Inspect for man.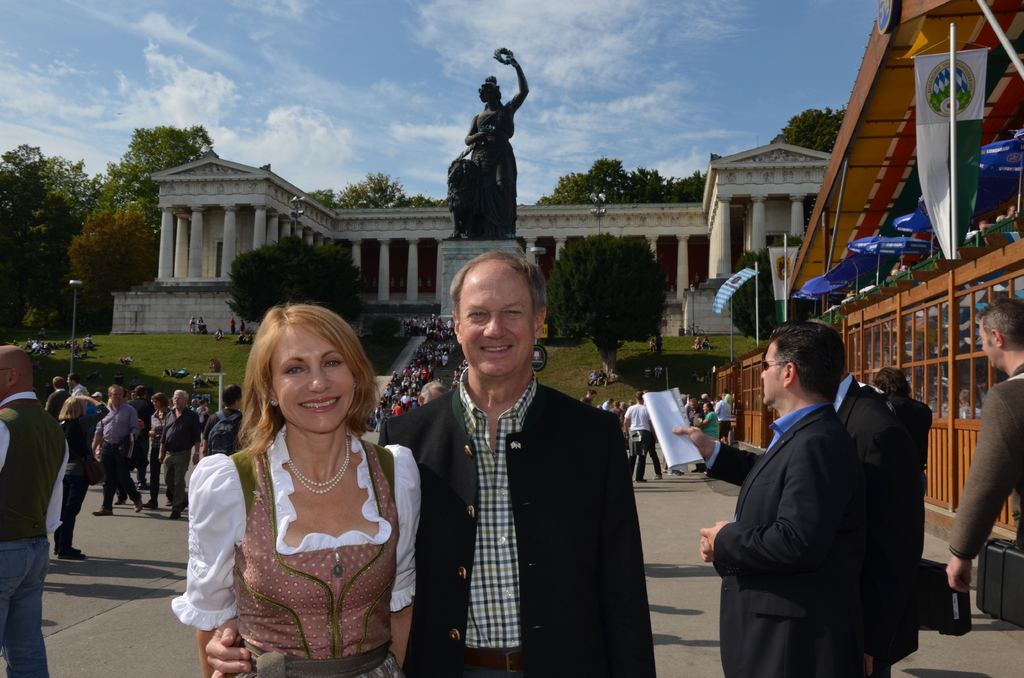
Inspection: [x1=402, y1=392, x2=412, y2=405].
